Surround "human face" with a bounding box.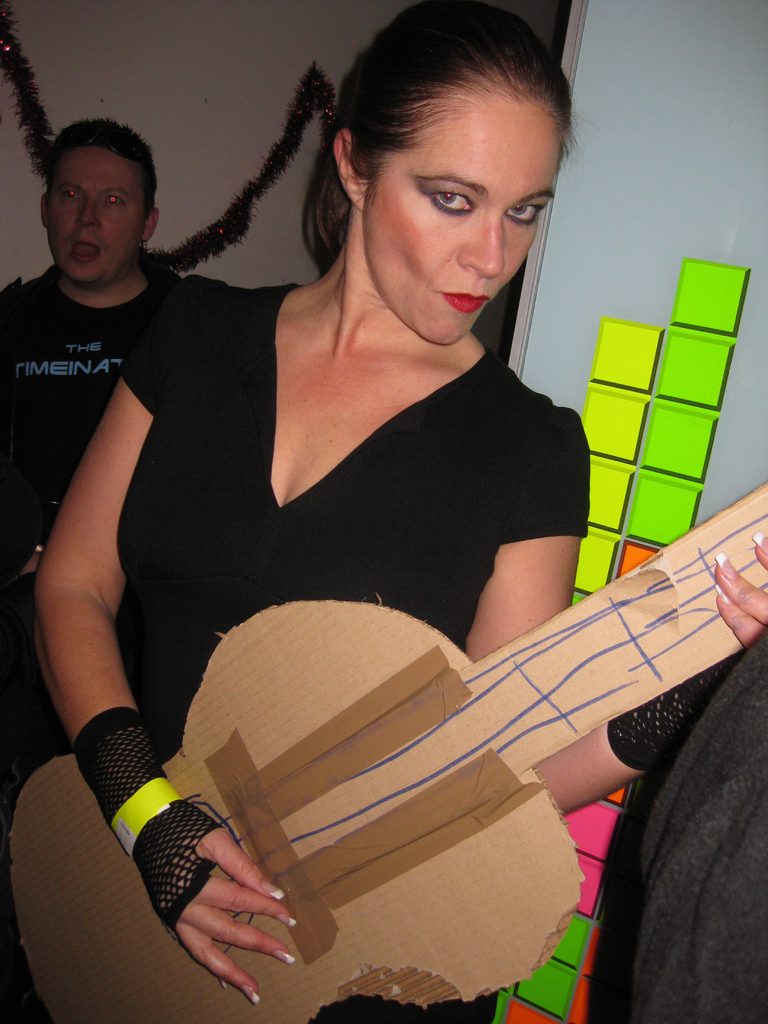
(left=366, top=109, right=563, bottom=349).
